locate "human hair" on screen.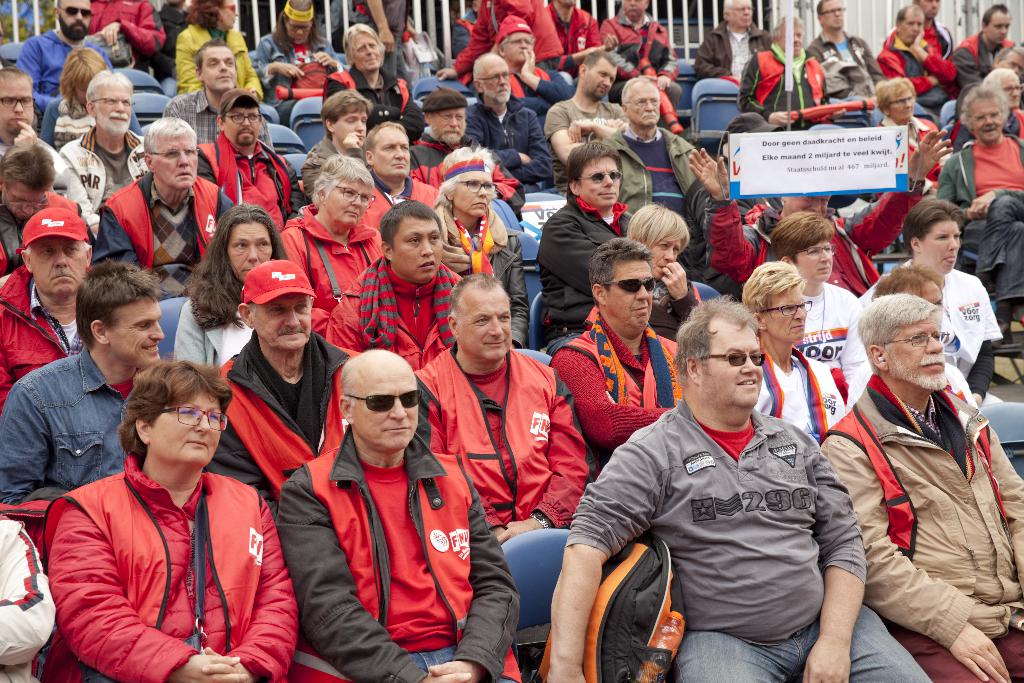
On screen at Rect(851, 292, 950, 363).
